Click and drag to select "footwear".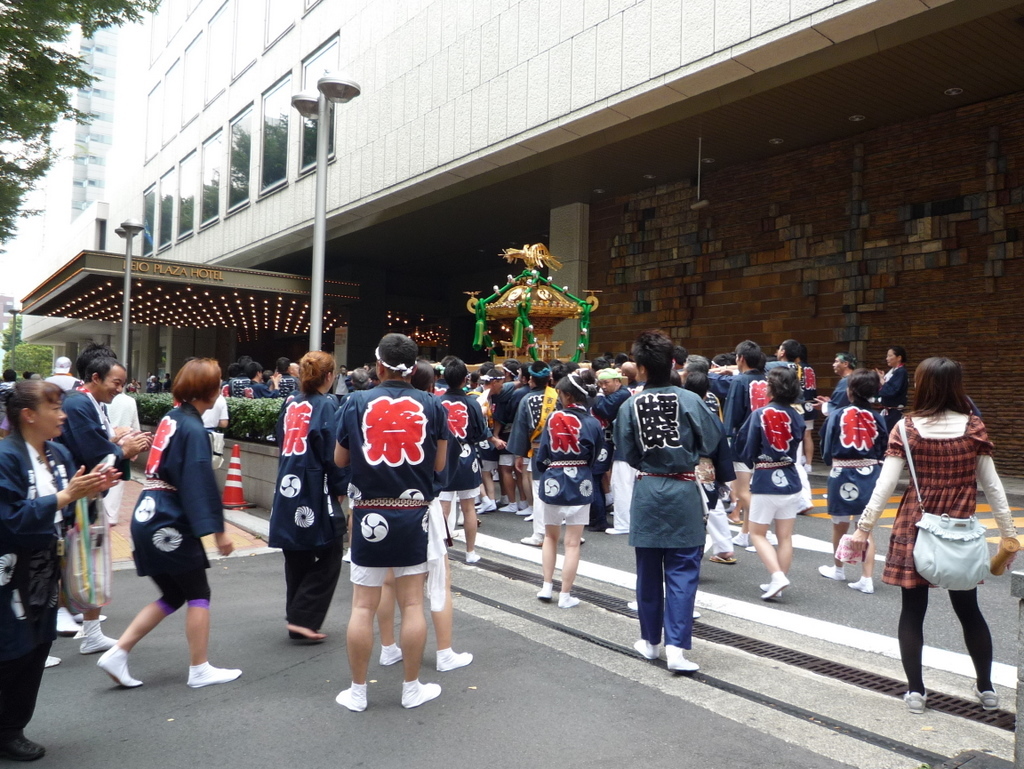
Selection: l=463, t=549, r=481, b=565.
